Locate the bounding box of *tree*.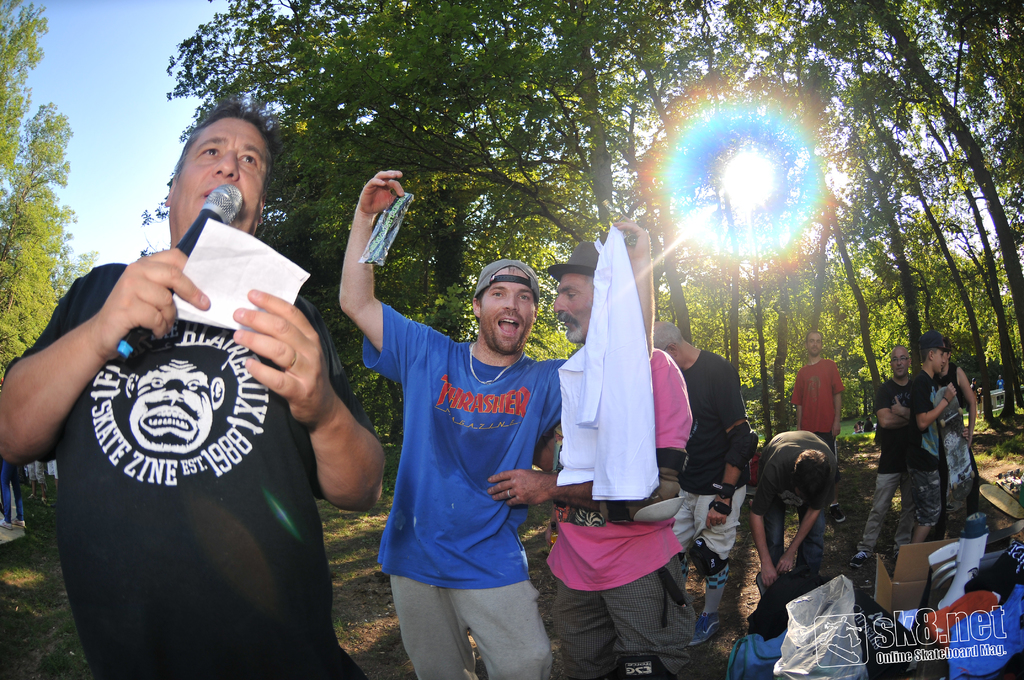
Bounding box: 0:101:76:373.
